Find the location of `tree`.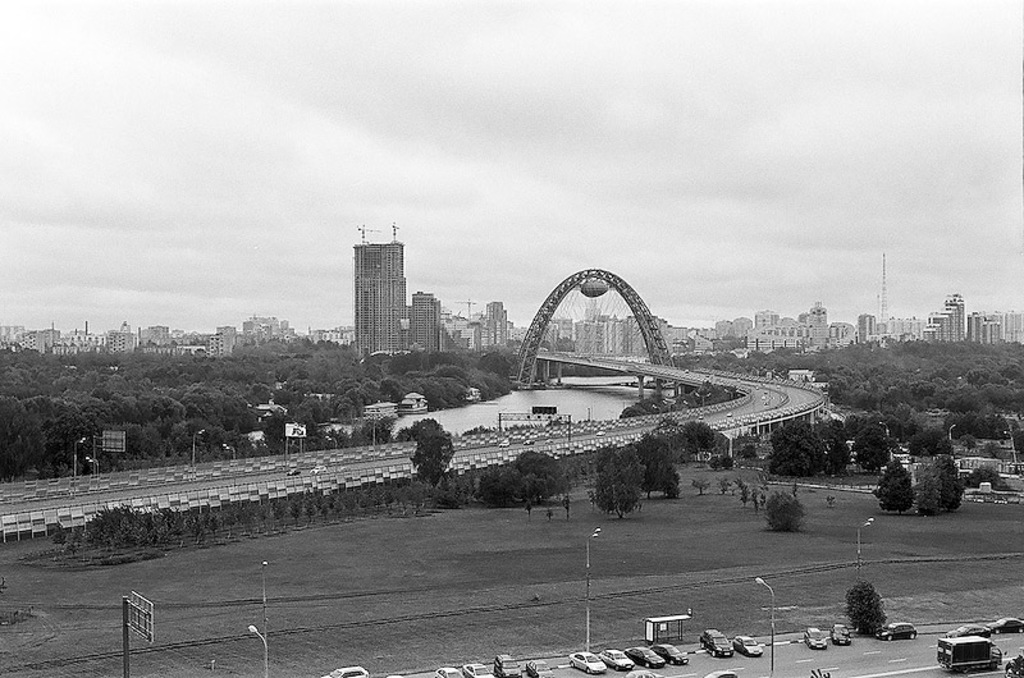
Location: bbox=[932, 455, 965, 517].
